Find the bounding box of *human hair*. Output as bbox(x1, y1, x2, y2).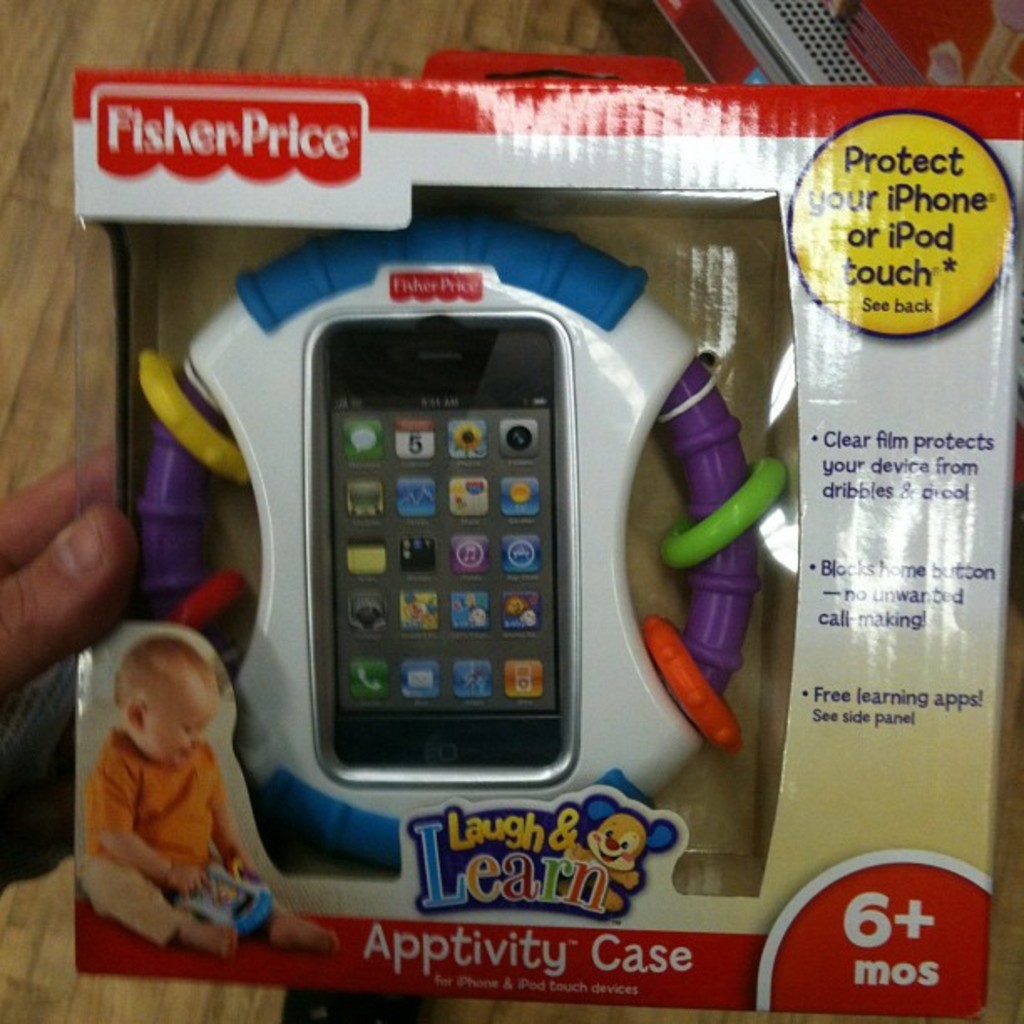
bbox(109, 632, 219, 716).
